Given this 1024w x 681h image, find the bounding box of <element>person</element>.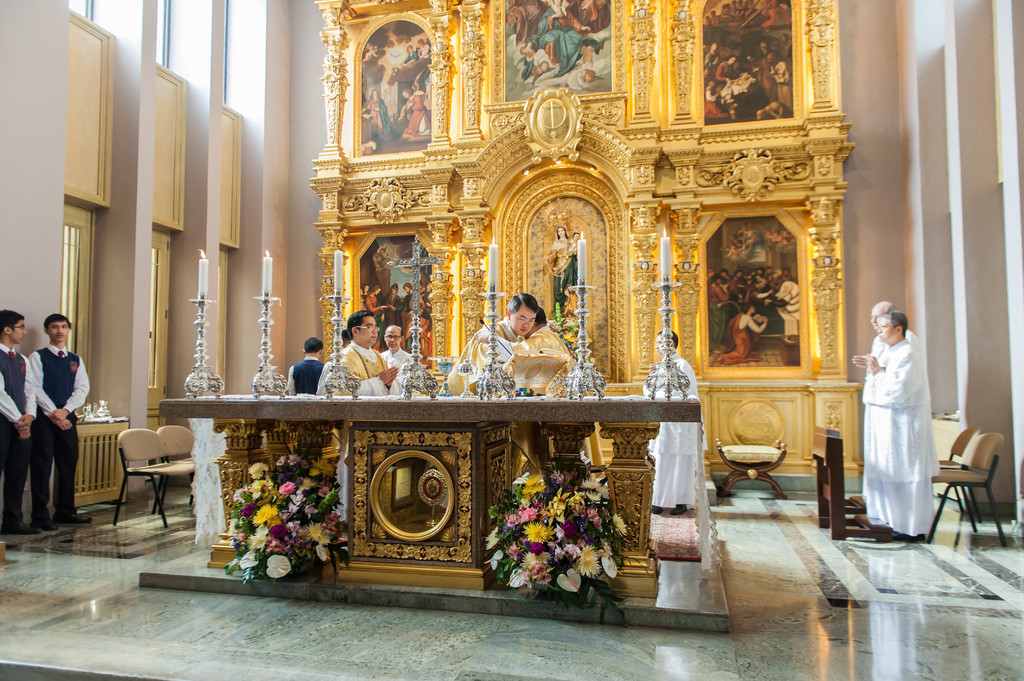
[444, 293, 531, 398].
